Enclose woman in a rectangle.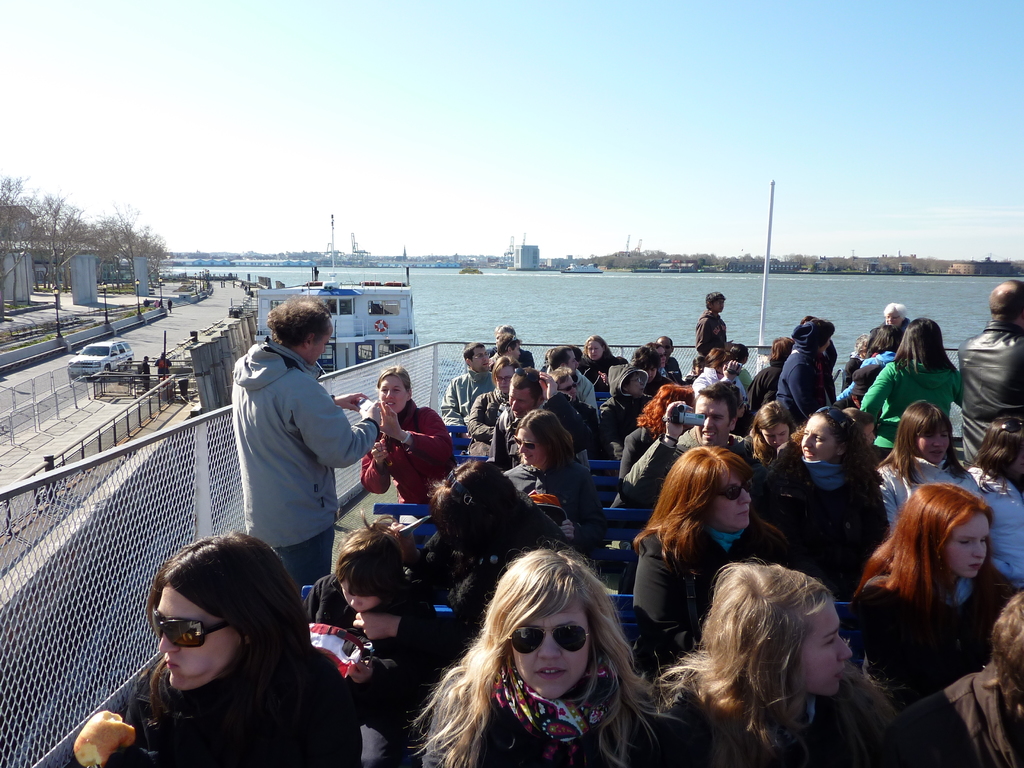
[752, 404, 893, 595].
